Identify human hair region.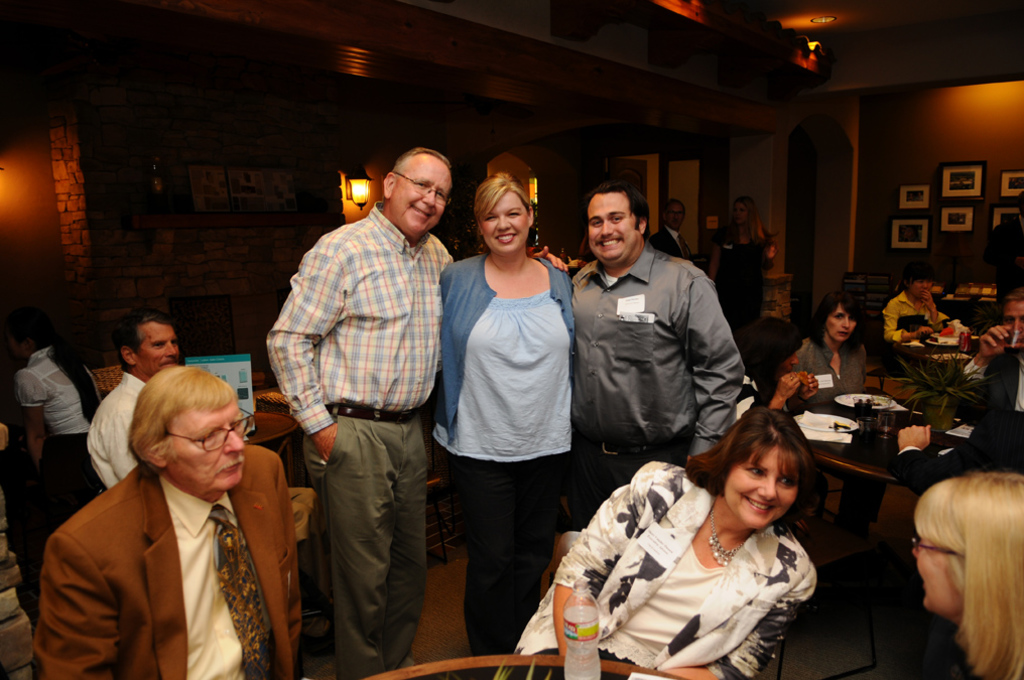
Region: x1=389, y1=146, x2=459, y2=190.
